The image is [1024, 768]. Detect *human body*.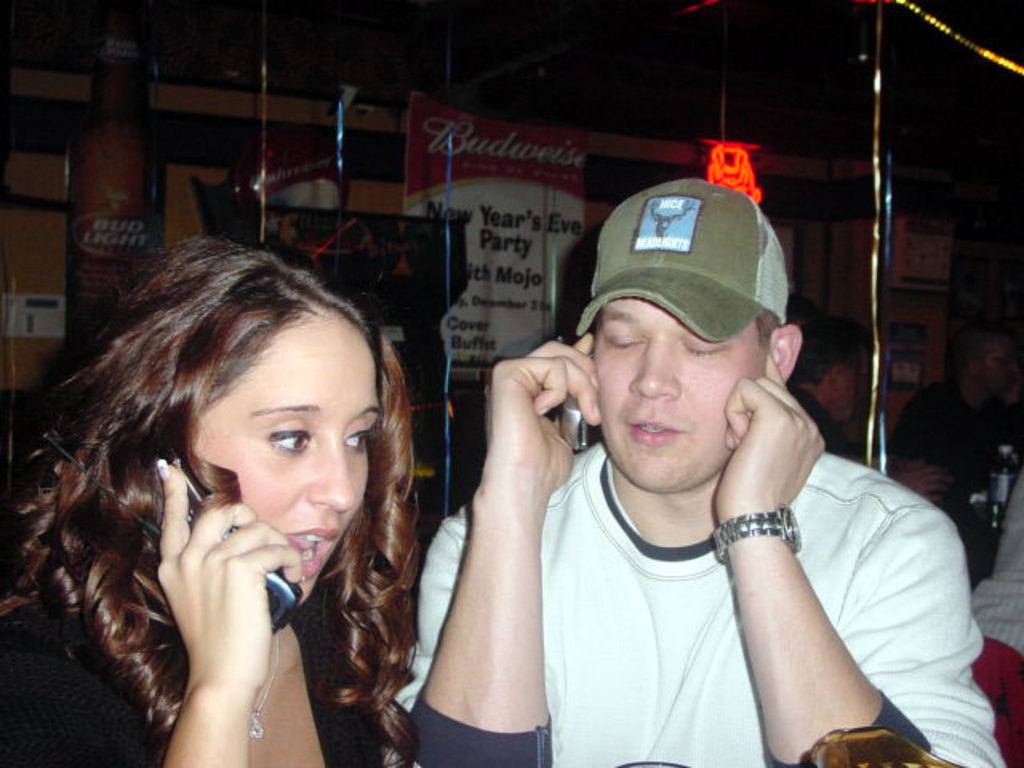
Detection: bbox(371, 218, 950, 762).
